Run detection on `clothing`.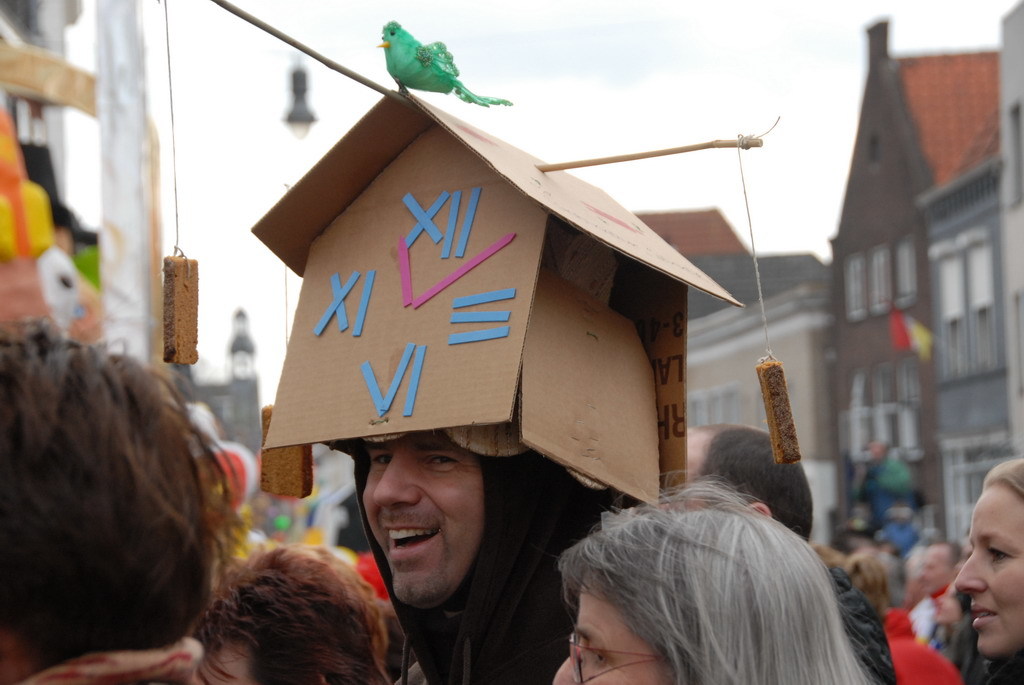
Result: <box>817,566,892,684</box>.
